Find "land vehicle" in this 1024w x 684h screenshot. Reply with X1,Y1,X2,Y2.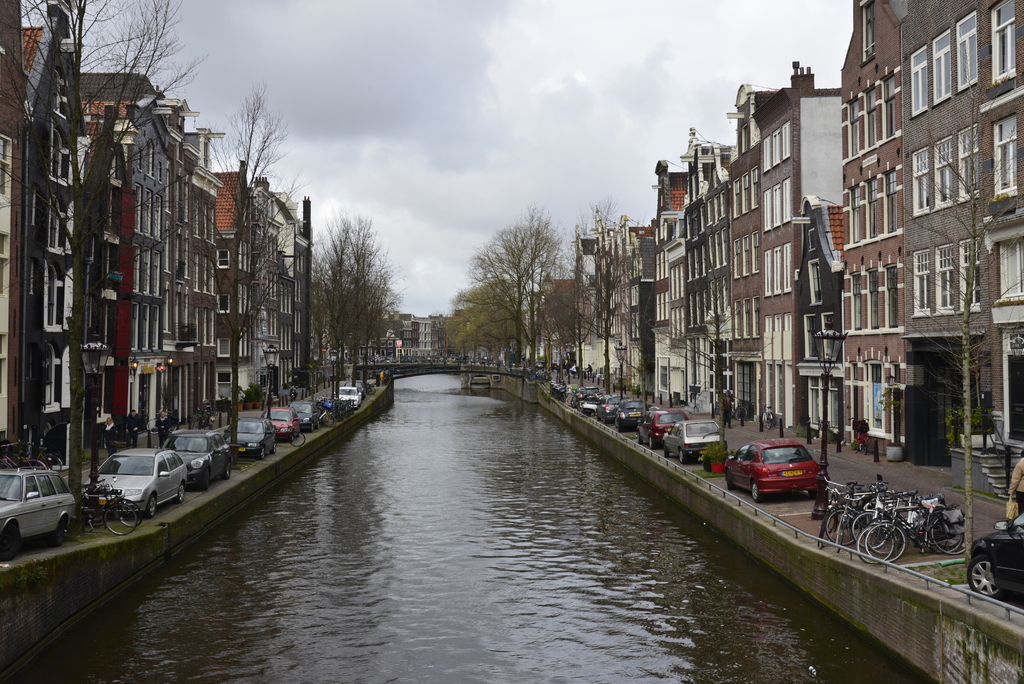
635,407,691,449.
